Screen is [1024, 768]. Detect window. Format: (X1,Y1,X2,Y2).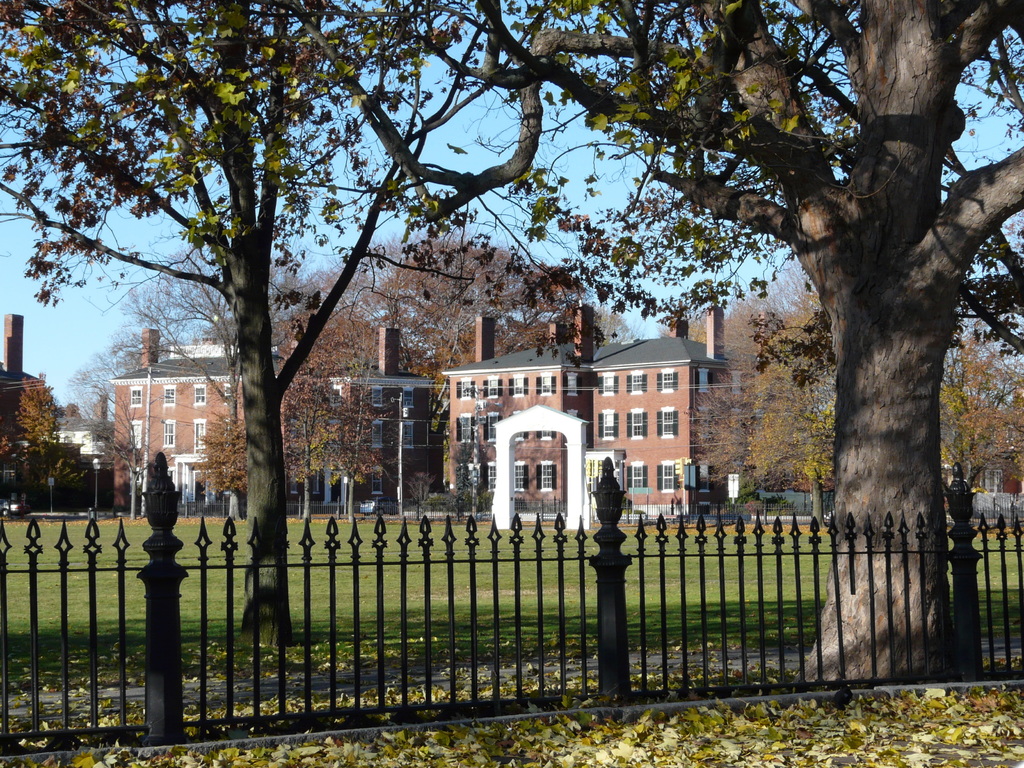
(461,381,468,398).
